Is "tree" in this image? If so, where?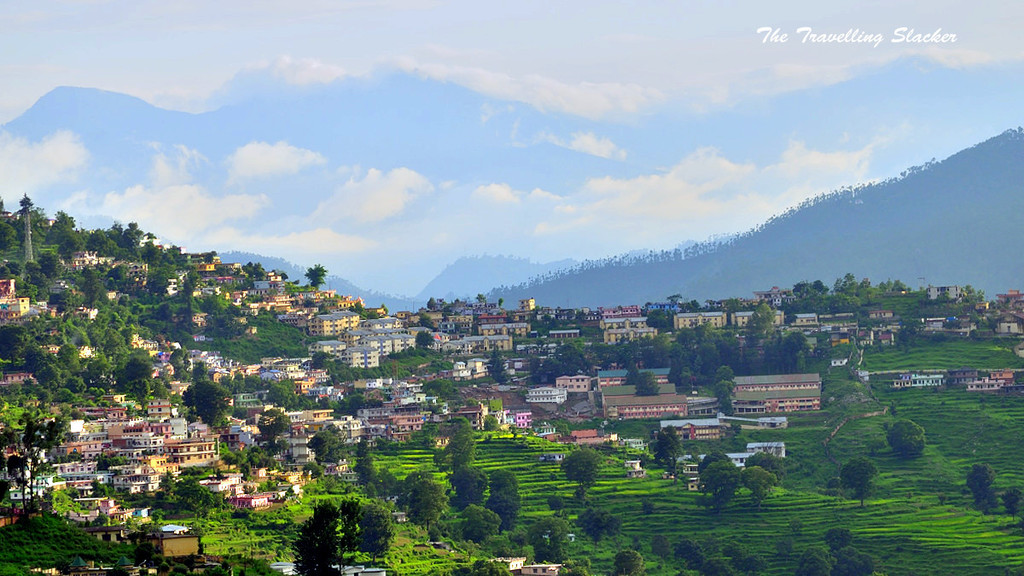
Yes, at Rect(559, 445, 604, 497).
